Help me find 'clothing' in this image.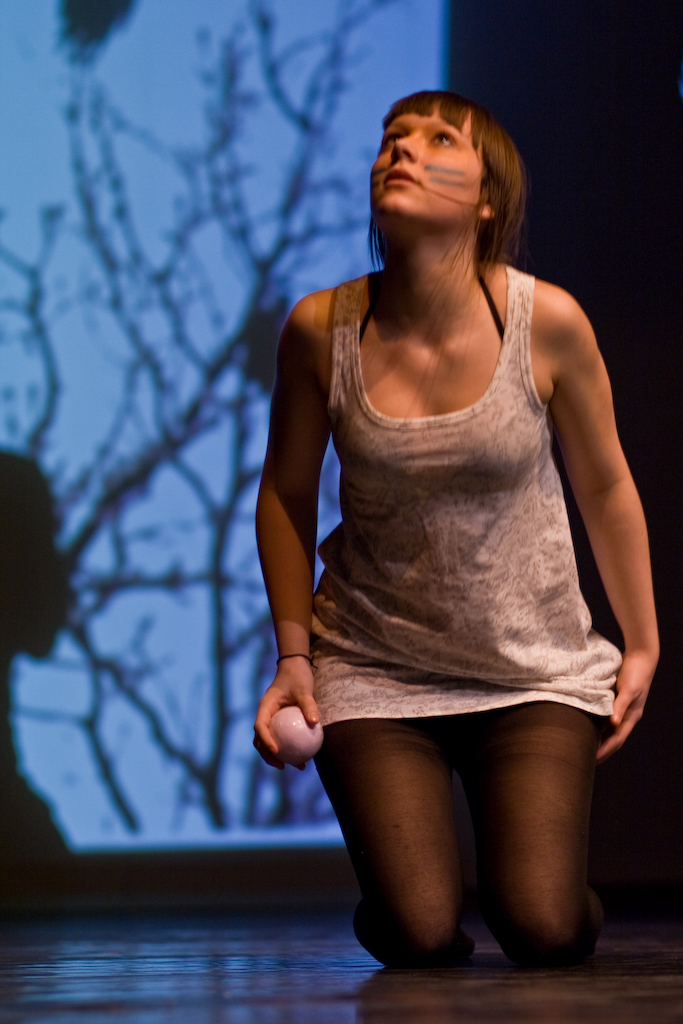
Found it: <box>294,289,666,739</box>.
